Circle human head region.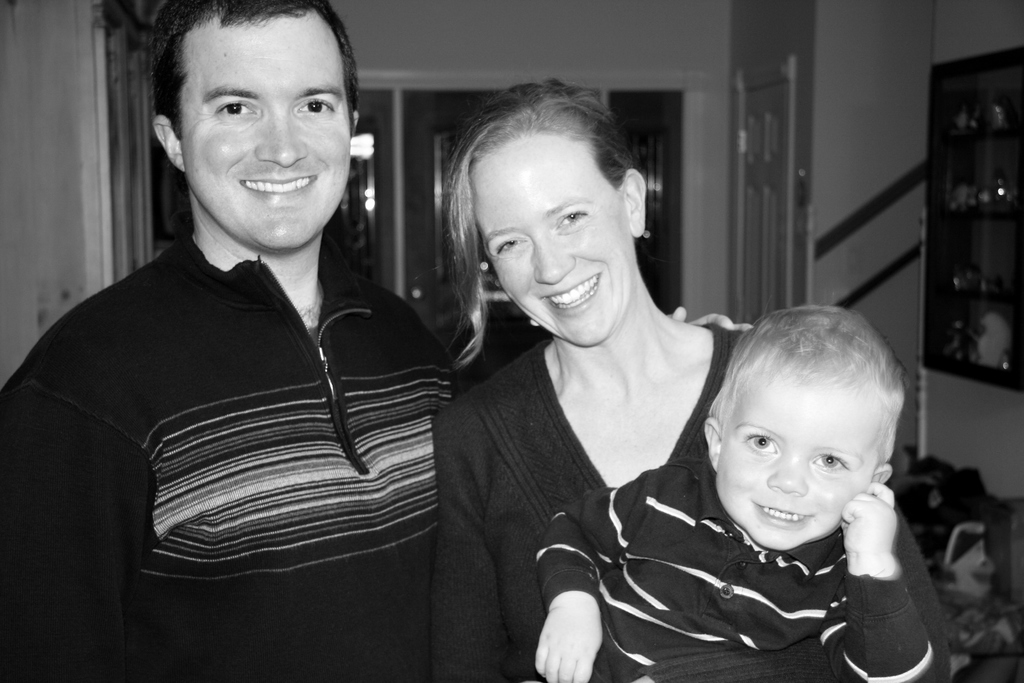
Region: [left=698, top=293, right=919, bottom=556].
